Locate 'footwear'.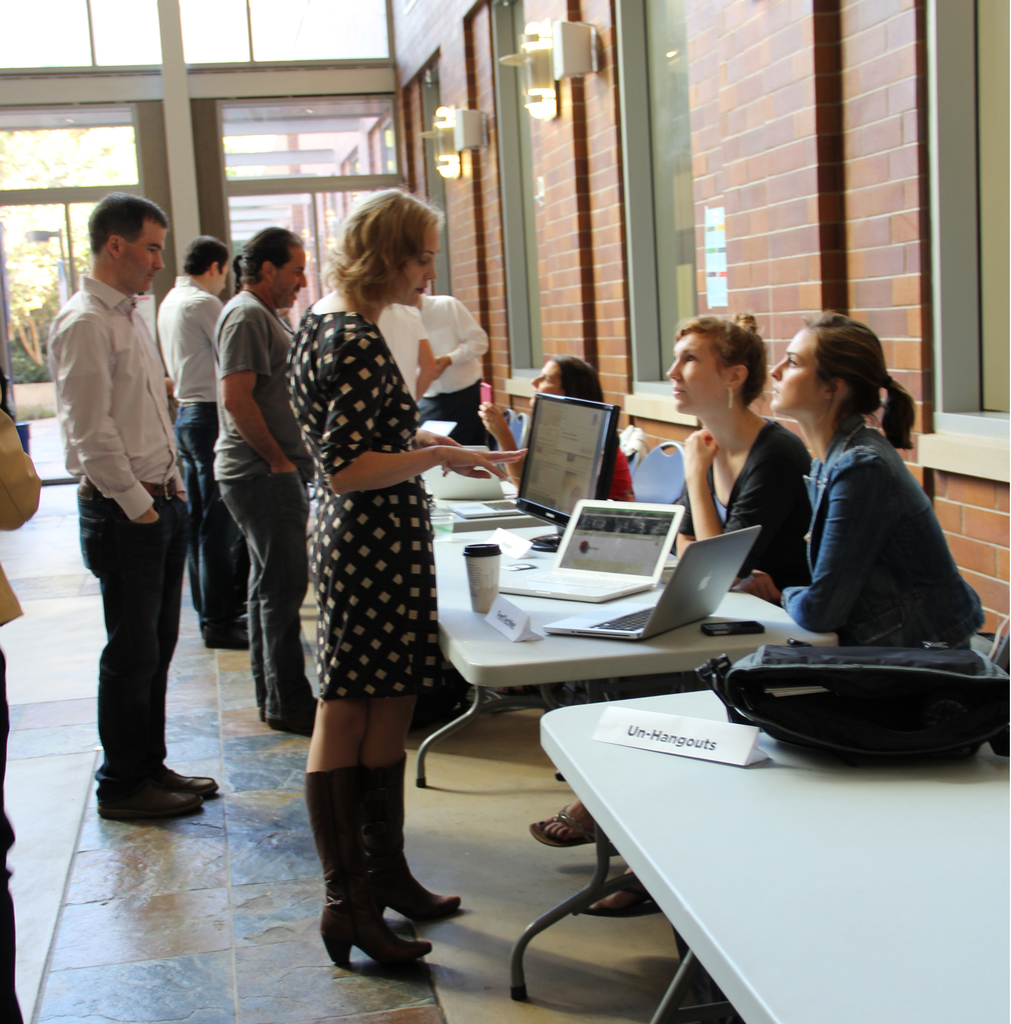
Bounding box: 204:615:246:650.
